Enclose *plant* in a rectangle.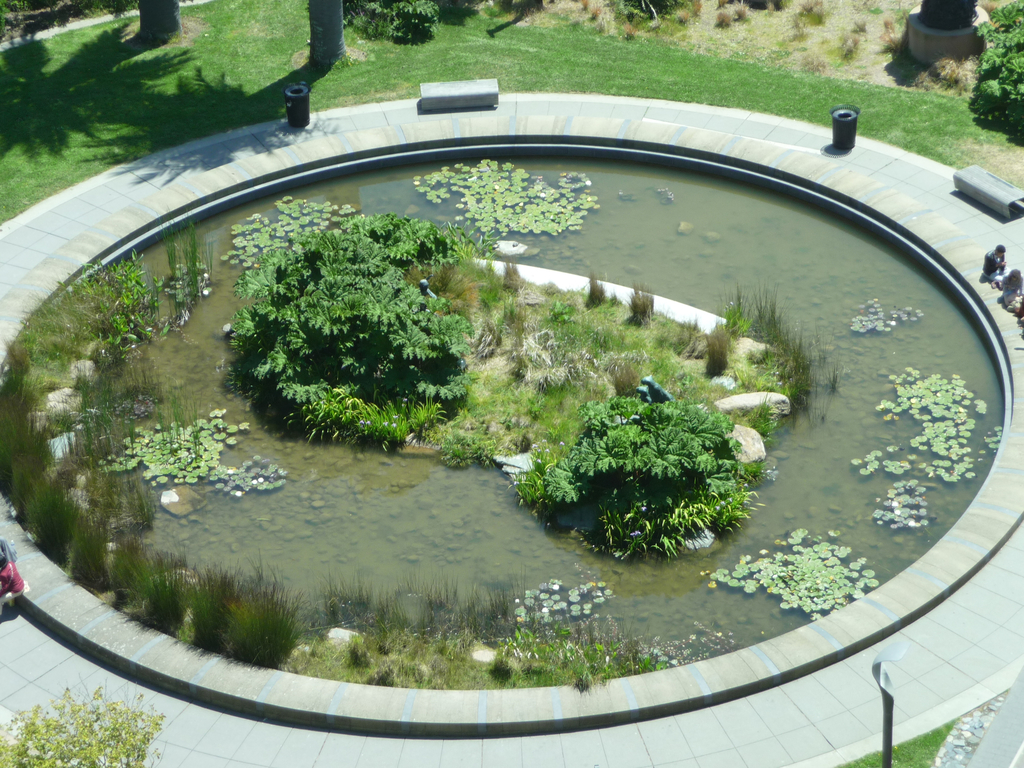
823/358/840/390.
